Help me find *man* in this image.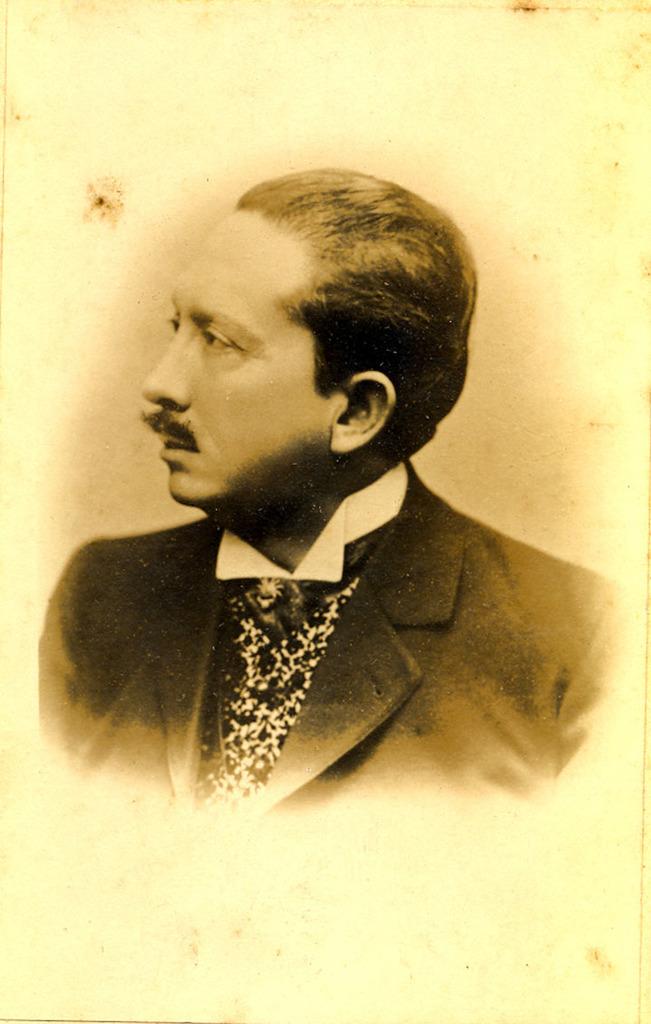
Found it: box(53, 105, 603, 834).
